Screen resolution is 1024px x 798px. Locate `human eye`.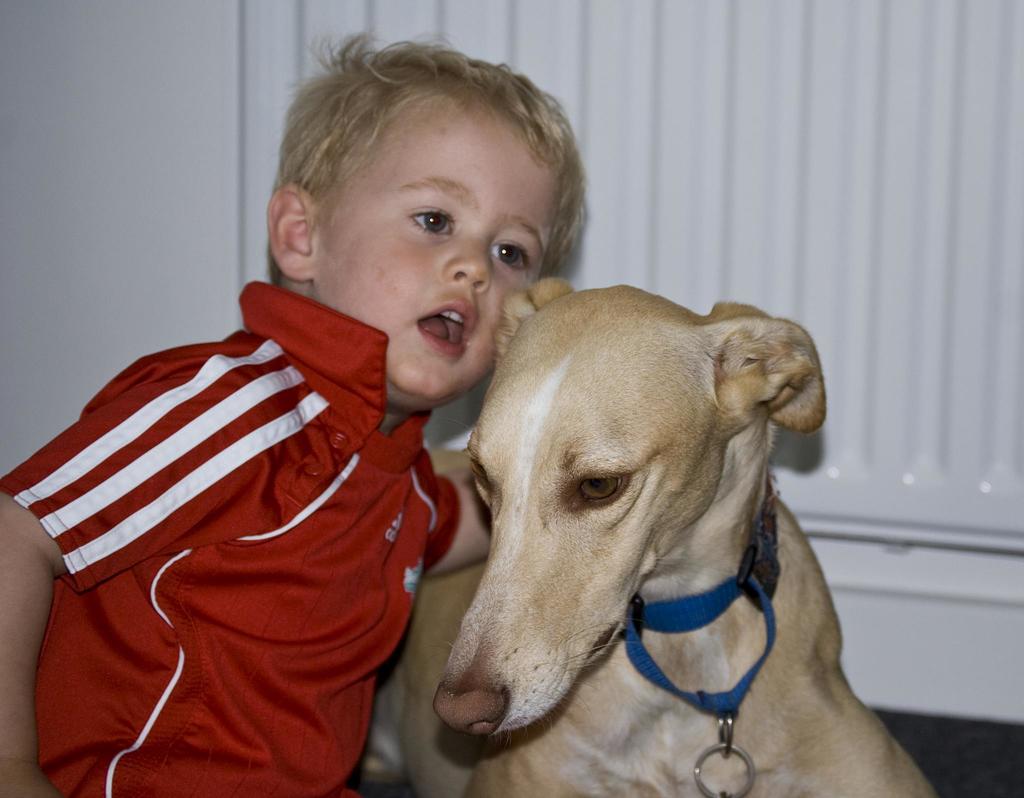
<region>403, 196, 461, 241</region>.
